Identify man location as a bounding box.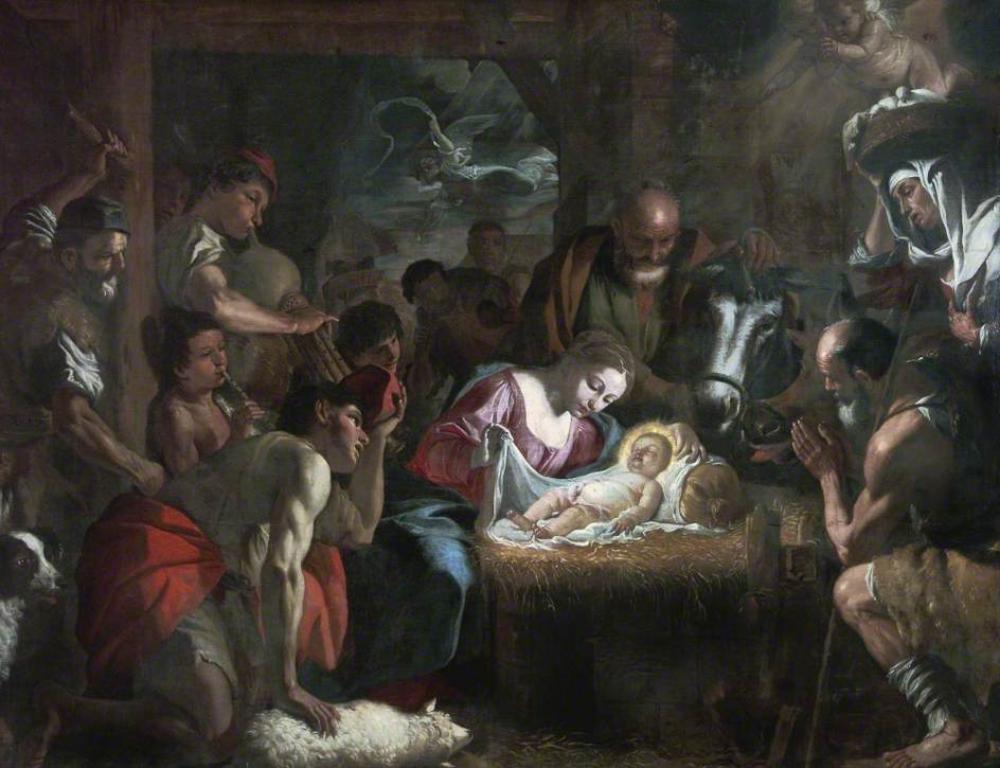
bbox=[0, 128, 165, 533].
